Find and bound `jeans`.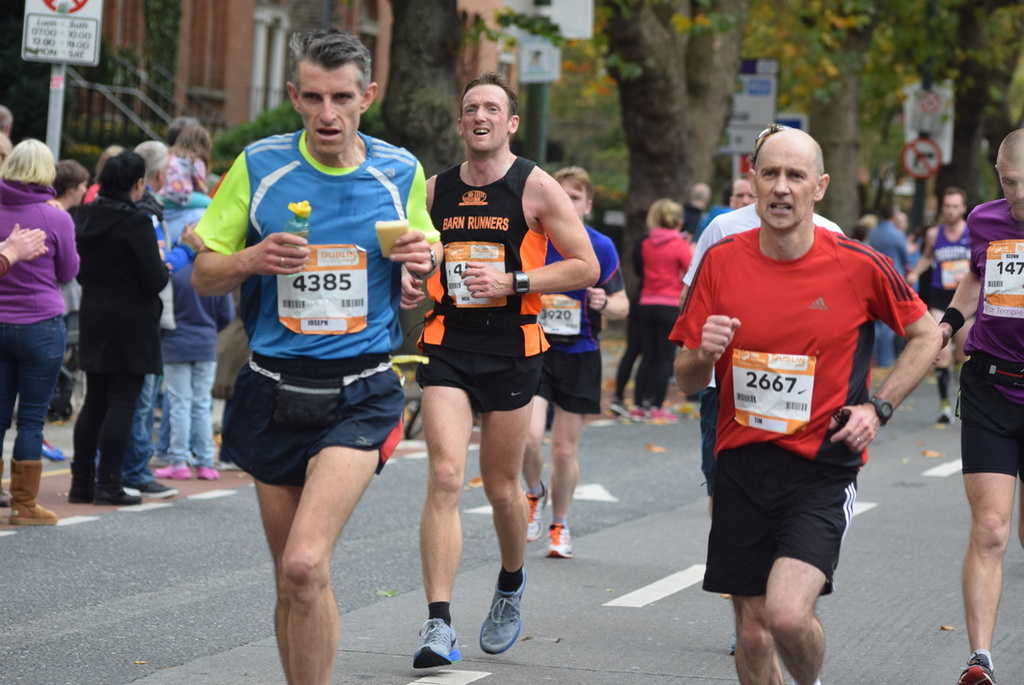
Bound: bbox=(879, 320, 893, 368).
